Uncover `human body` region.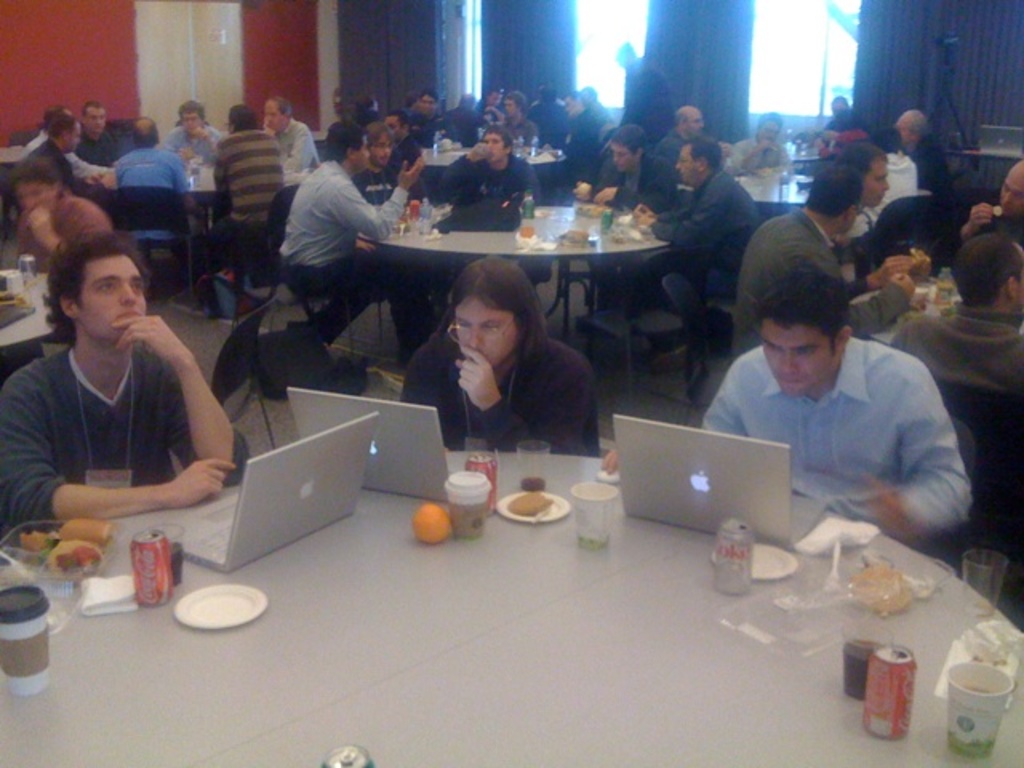
Uncovered: <box>22,109,77,195</box>.
